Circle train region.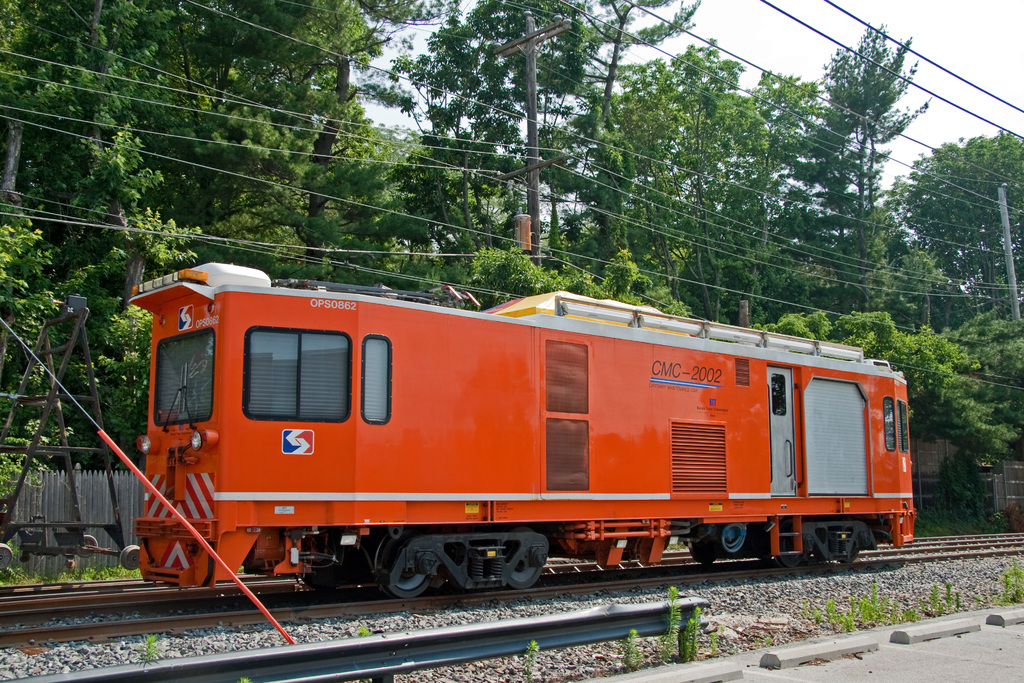
Region: {"left": 128, "top": 264, "right": 919, "bottom": 592}.
